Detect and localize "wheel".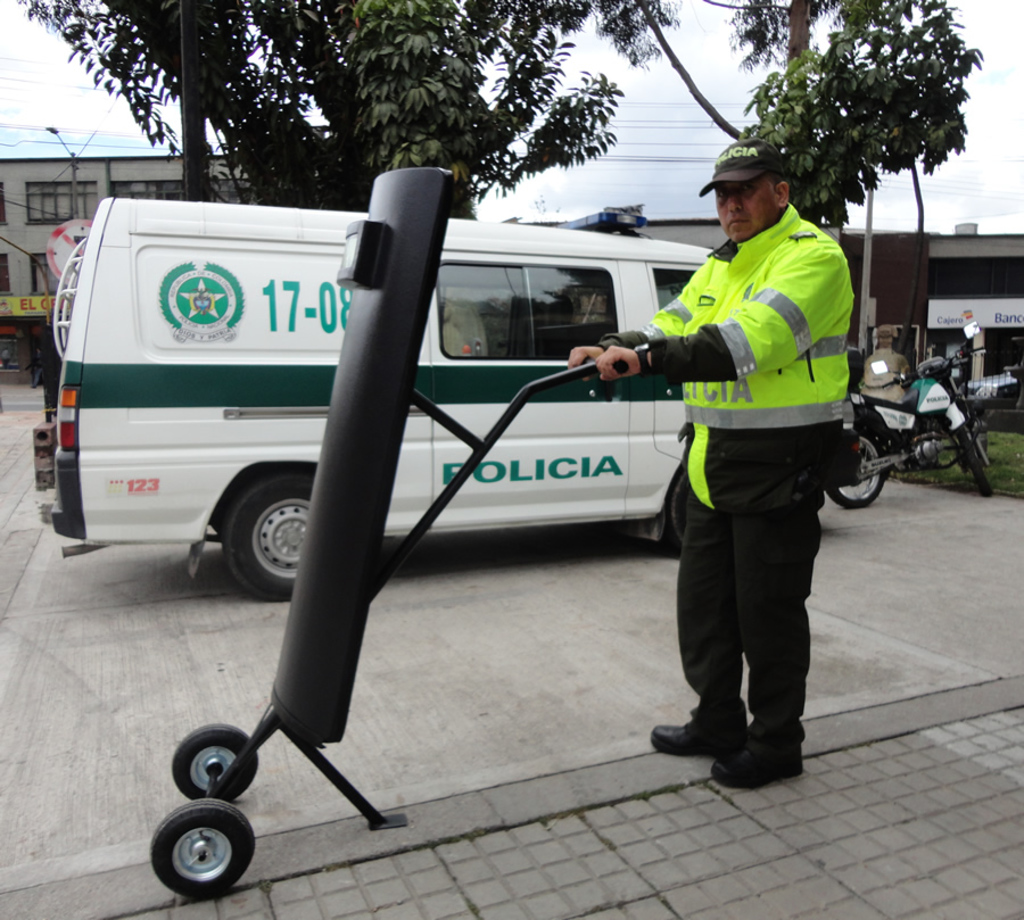
Localized at <bbox>171, 715, 272, 811</bbox>.
